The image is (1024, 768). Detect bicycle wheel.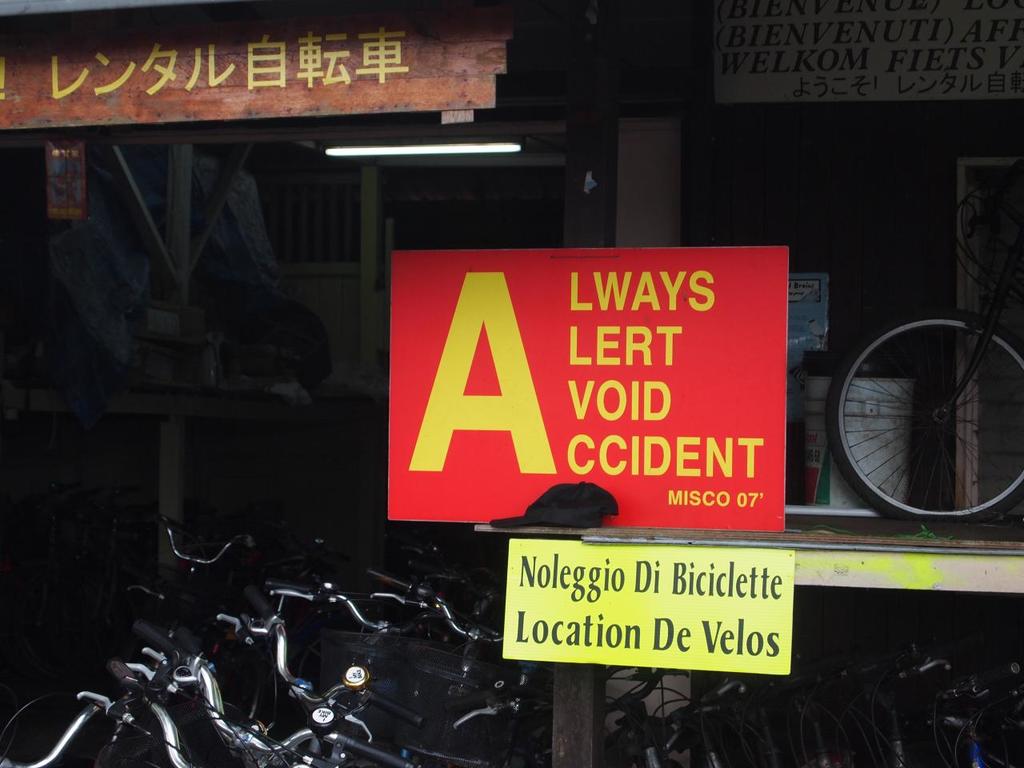
Detection: pyautogui.locateOnScreen(0, 686, 178, 767).
